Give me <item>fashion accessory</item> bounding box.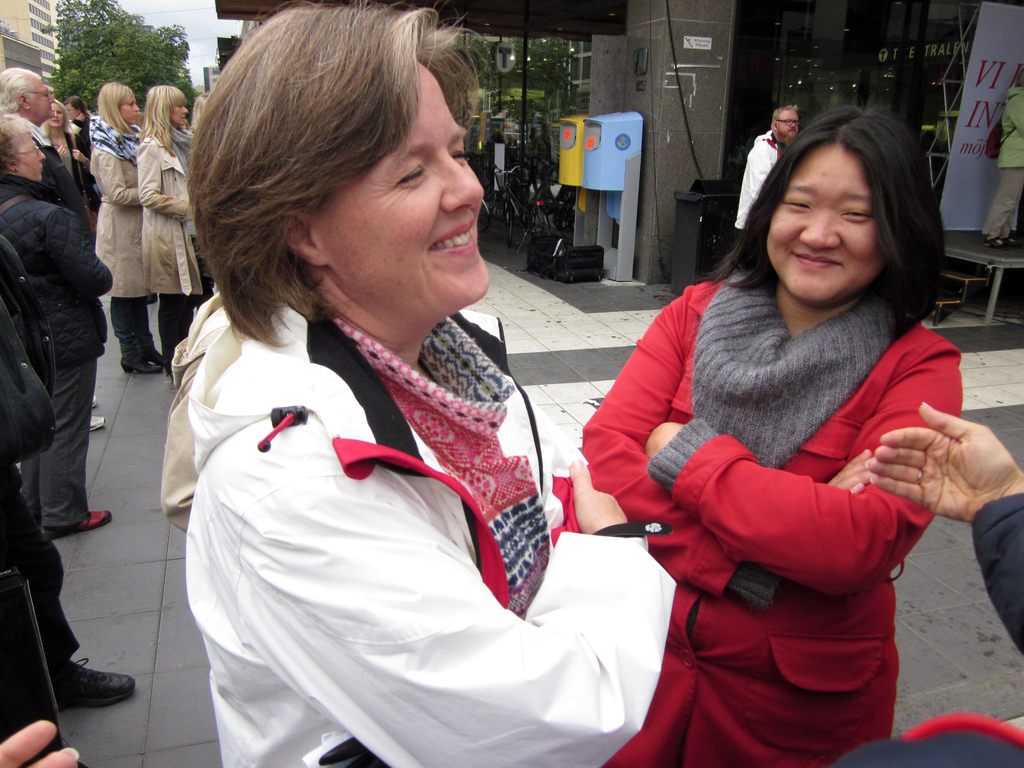
914,470,924,484.
